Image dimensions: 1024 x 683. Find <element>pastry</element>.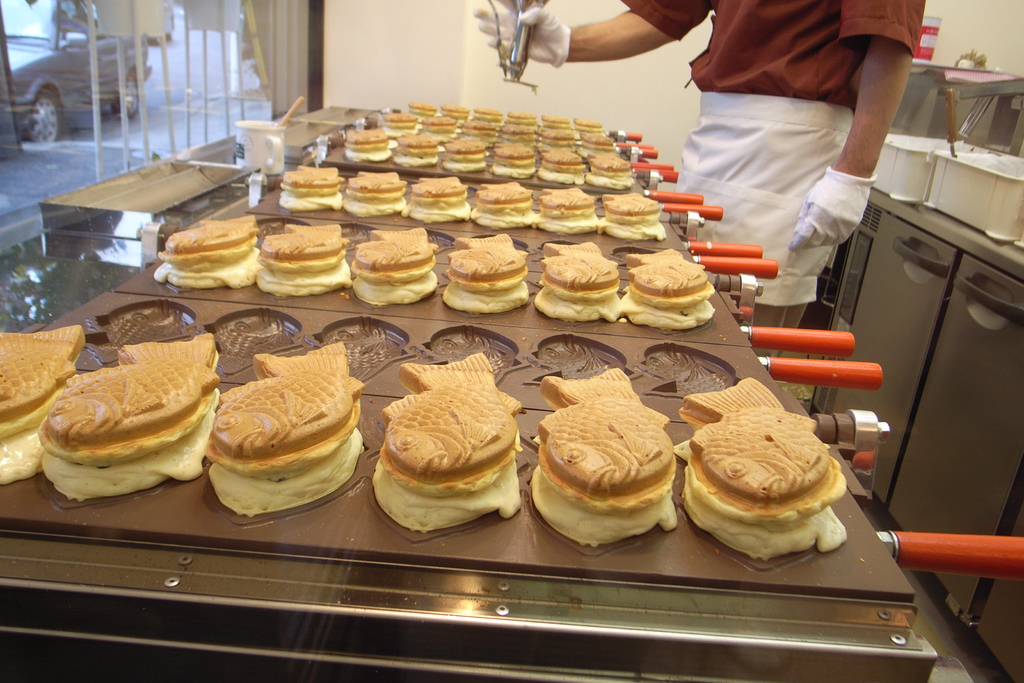
bbox=[383, 112, 420, 124].
